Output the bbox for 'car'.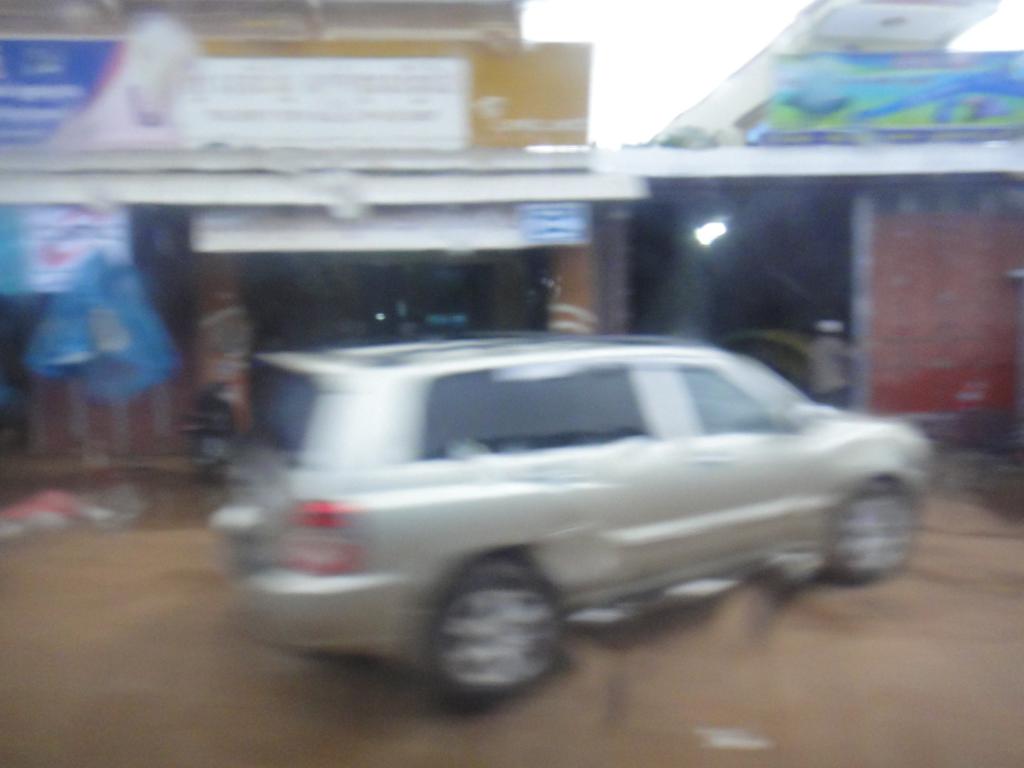
(left=207, top=331, right=940, bottom=705).
